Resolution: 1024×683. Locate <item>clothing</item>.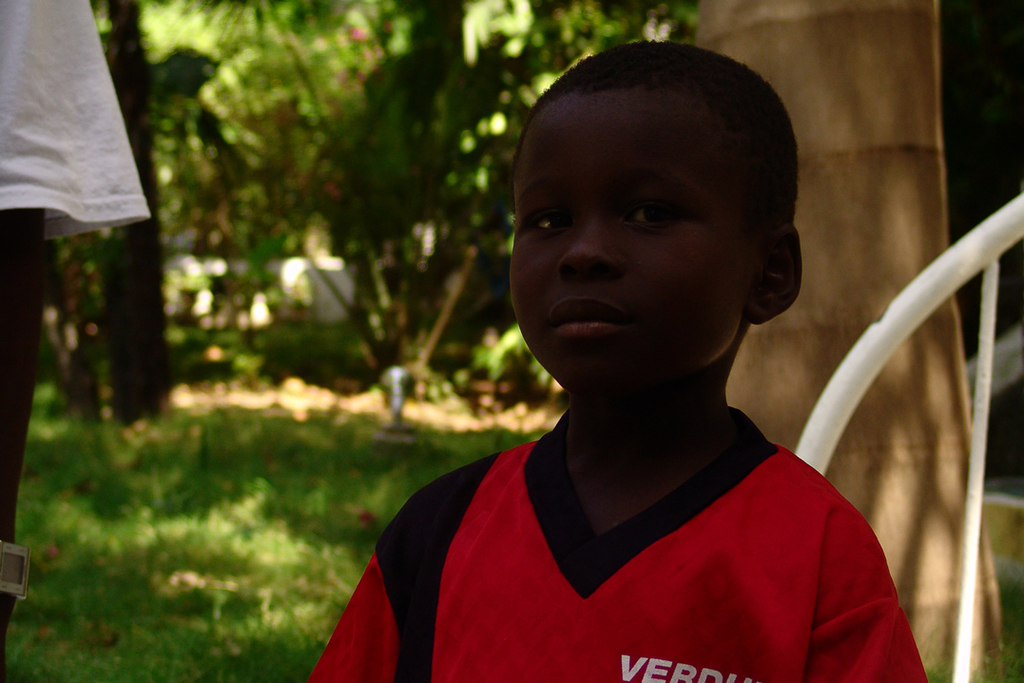
{"left": 1, "top": 0, "right": 147, "bottom": 237}.
